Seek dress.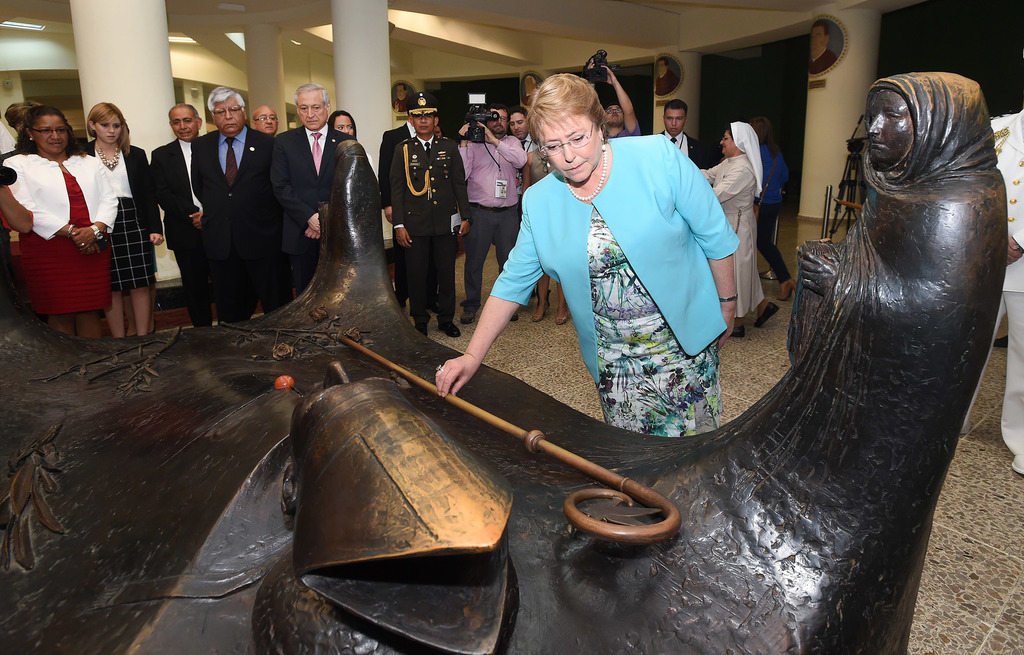
rect(20, 175, 106, 316).
